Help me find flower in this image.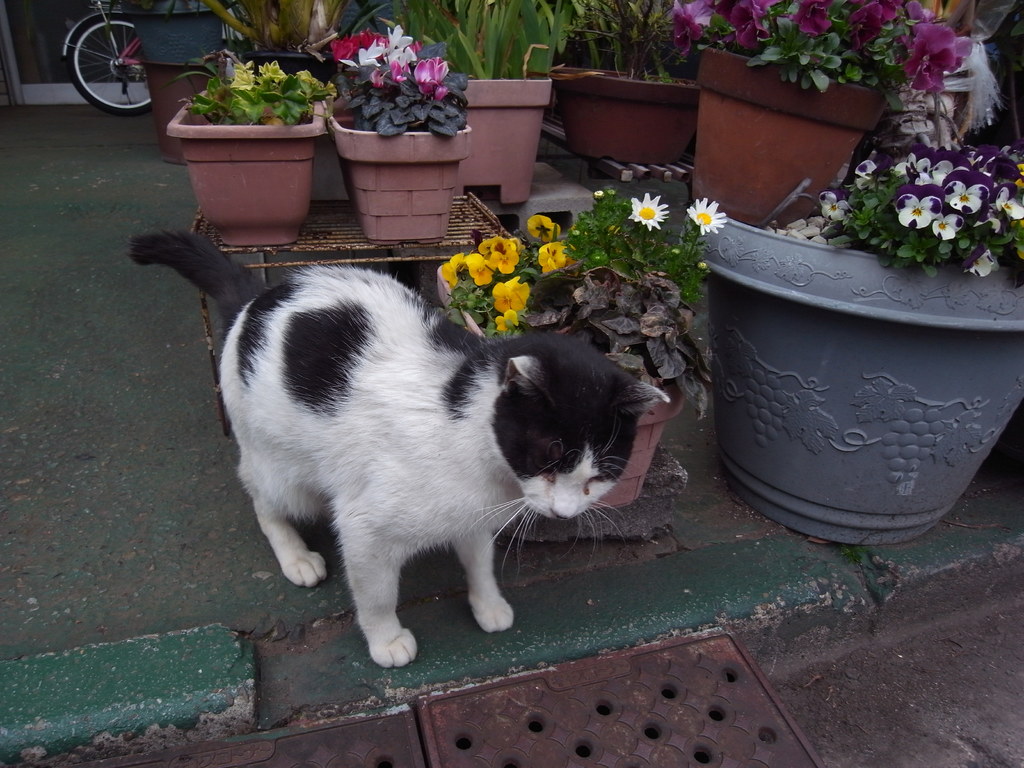
Found it: 492,273,531,314.
